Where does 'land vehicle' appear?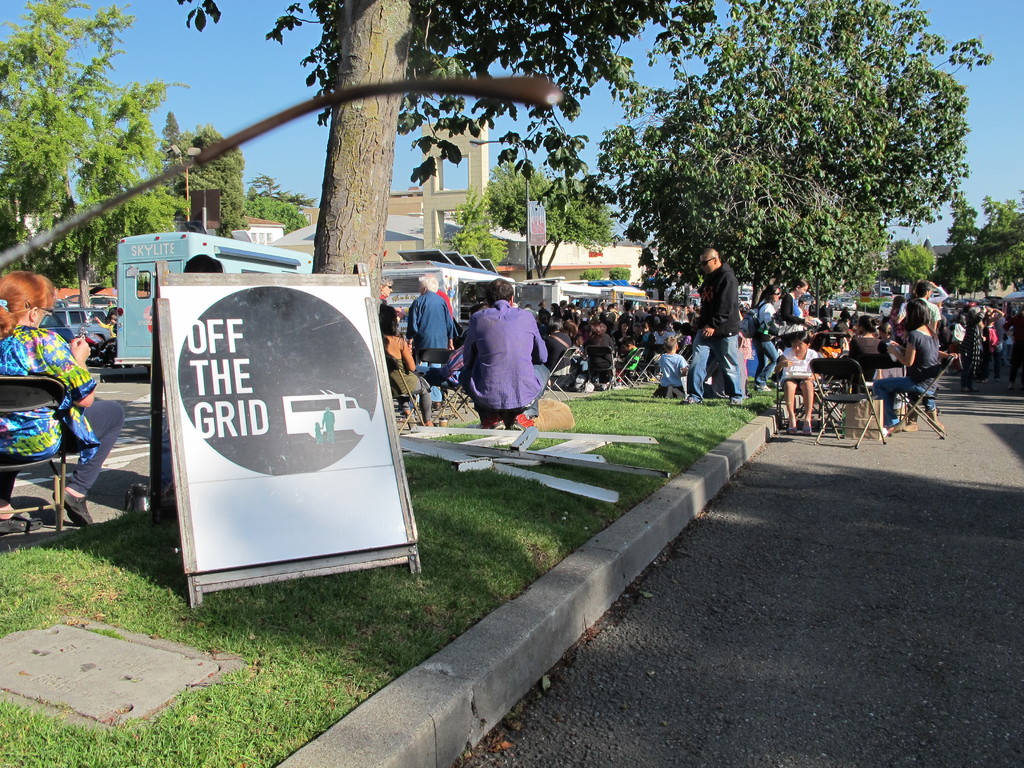
Appears at (left=115, top=222, right=320, bottom=377).
